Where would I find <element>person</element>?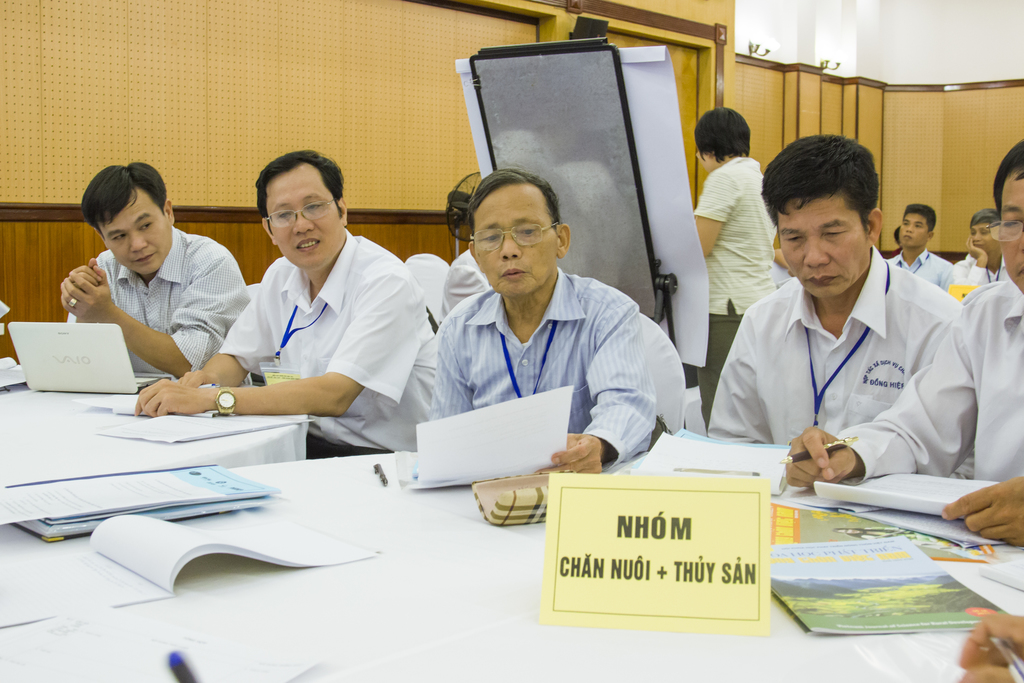
At 955/210/1011/300.
